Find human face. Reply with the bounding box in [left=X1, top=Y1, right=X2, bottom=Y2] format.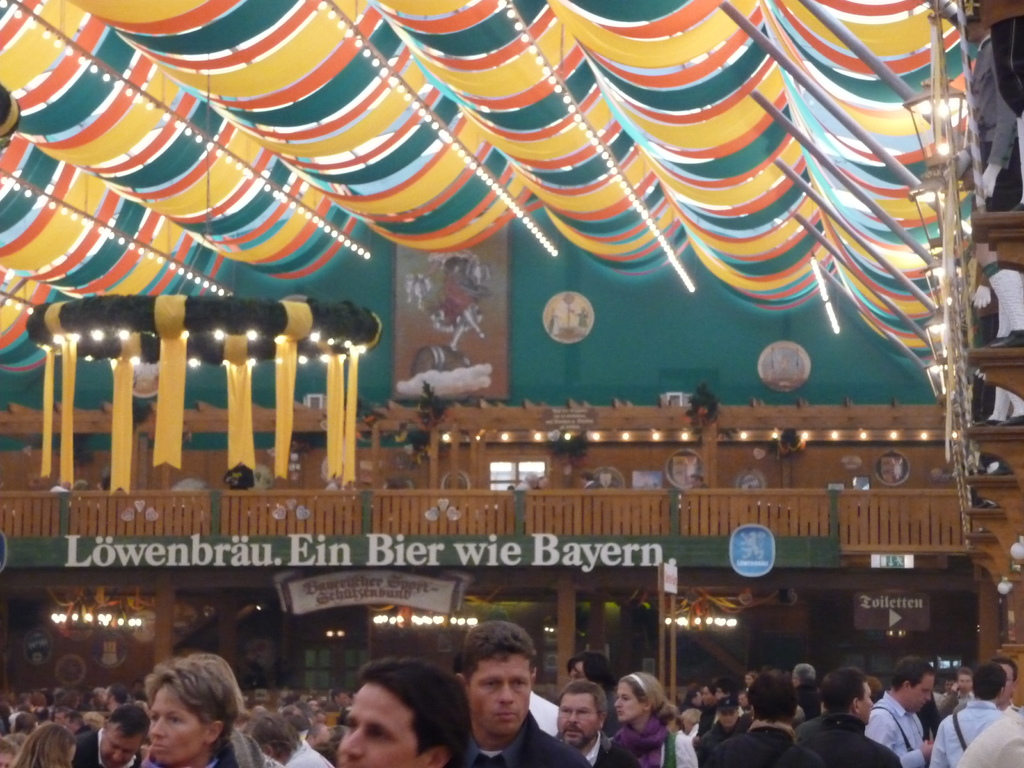
[left=959, top=672, right=971, bottom=695].
